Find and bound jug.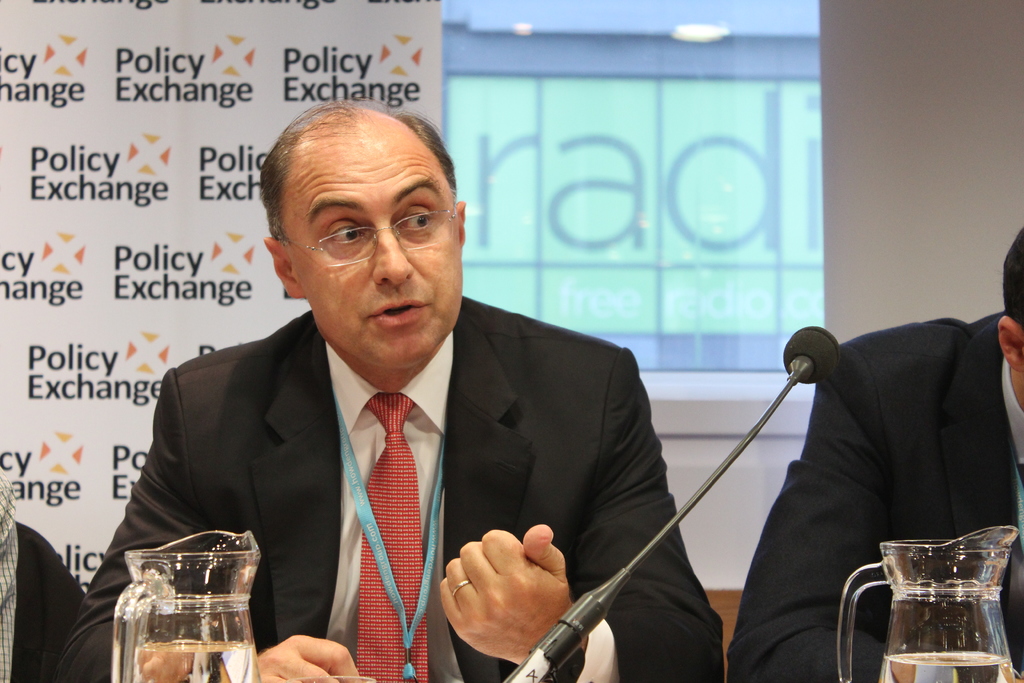
Bound: rect(110, 530, 262, 682).
